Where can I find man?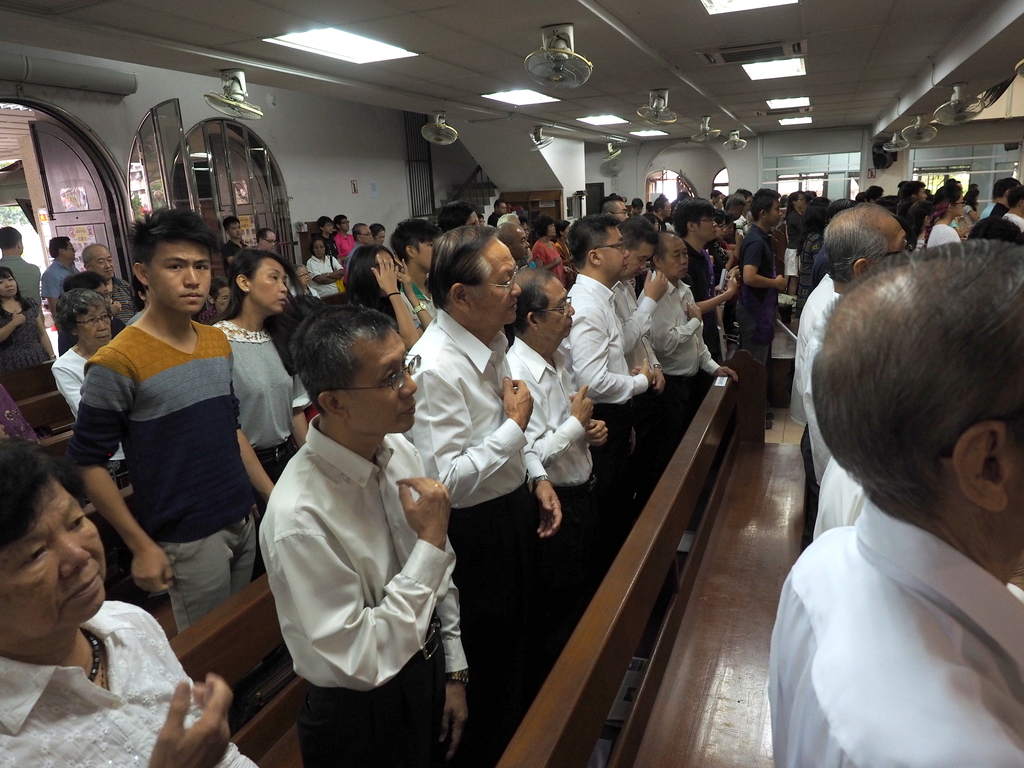
You can find it at locate(347, 224, 372, 277).
